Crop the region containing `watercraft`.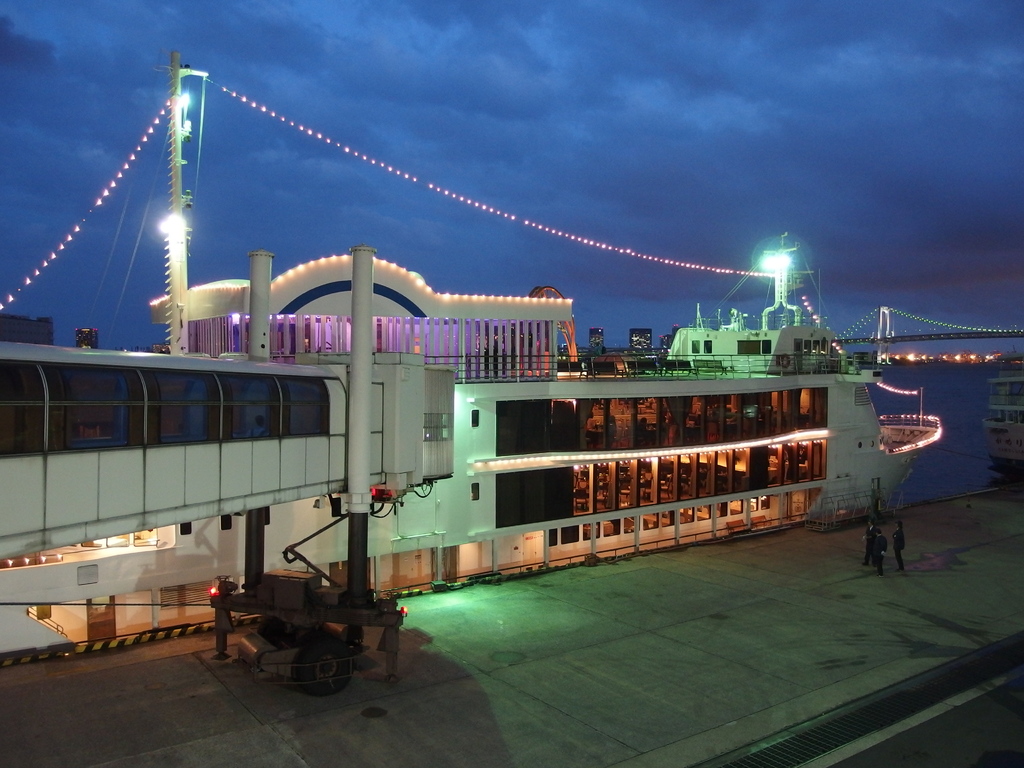
Crop region: [left=977, top=353, right=1023, bottom=480].
